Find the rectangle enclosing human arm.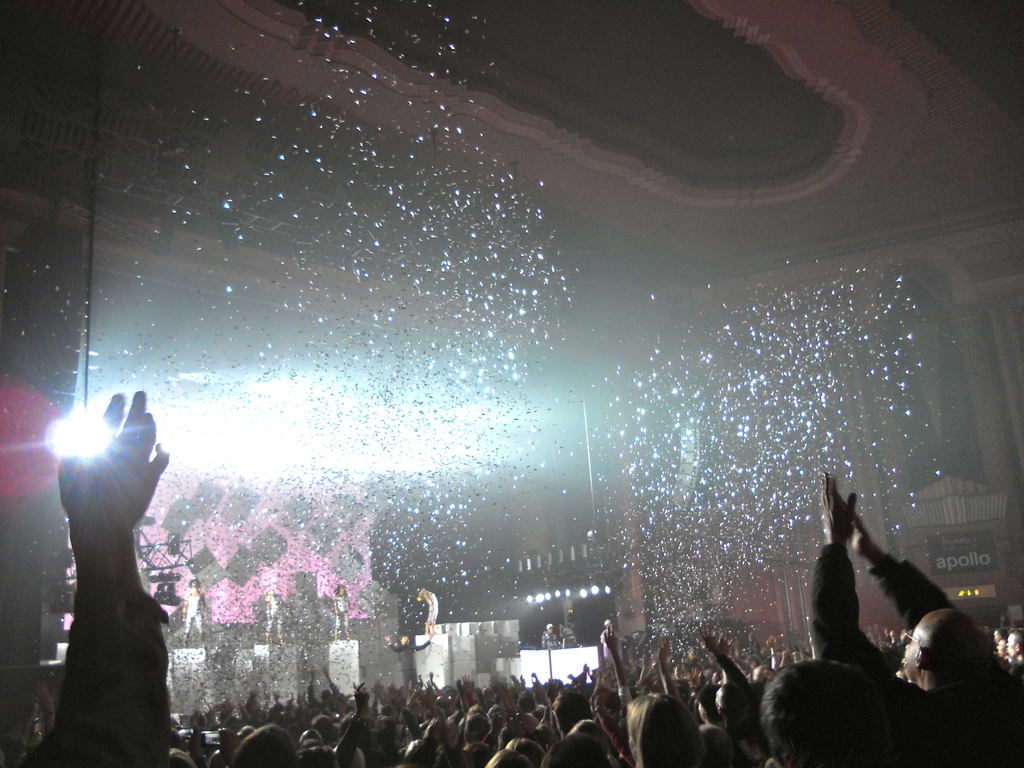
bbox(424, 671, 436, 681).
